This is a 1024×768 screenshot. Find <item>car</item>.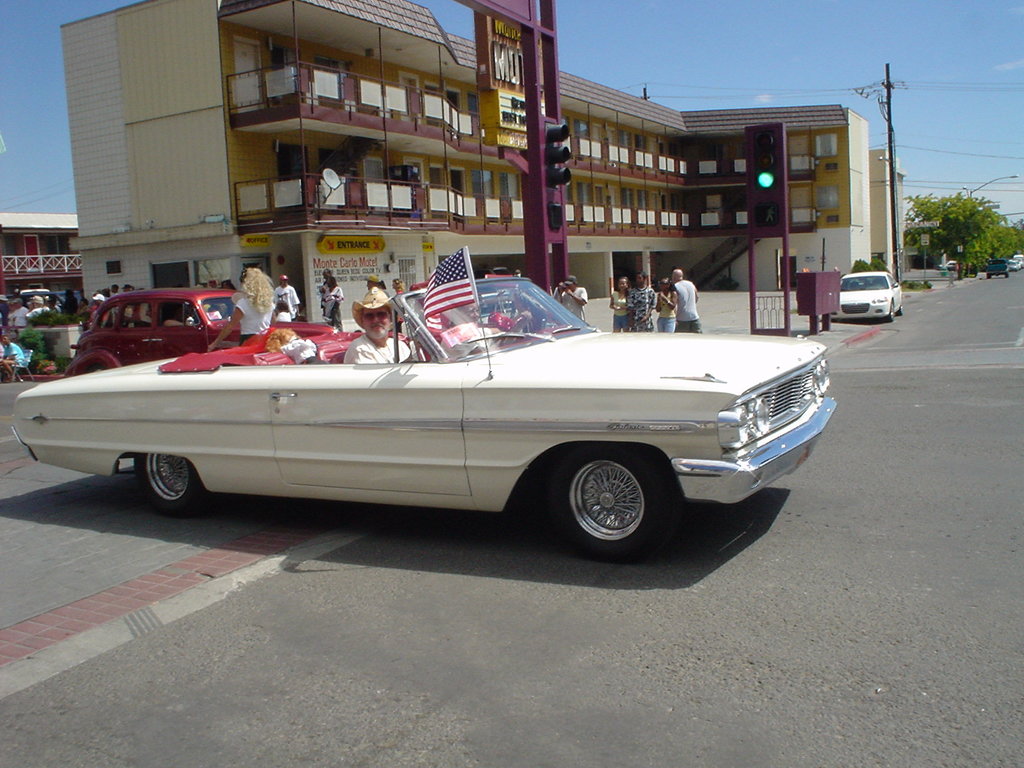
Bounding box: bbox(828, 267, 900, 323).
